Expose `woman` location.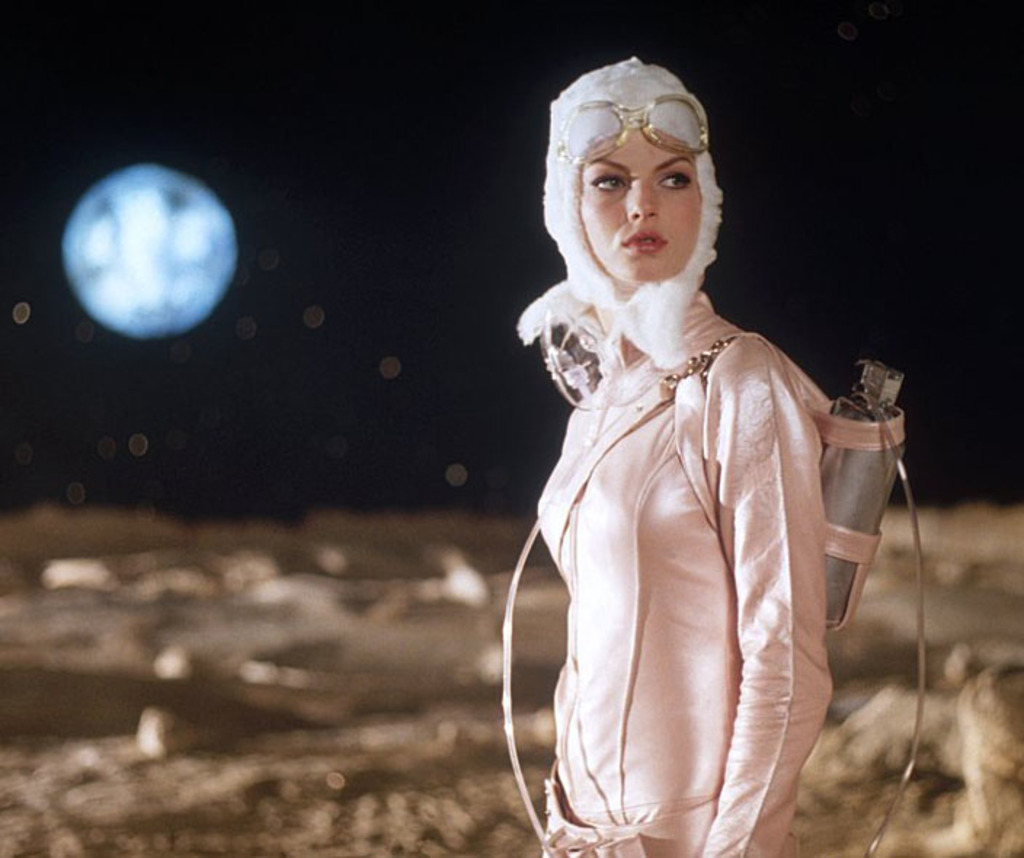
Exposed at left=486, top=57, right=899, bottom=851.
